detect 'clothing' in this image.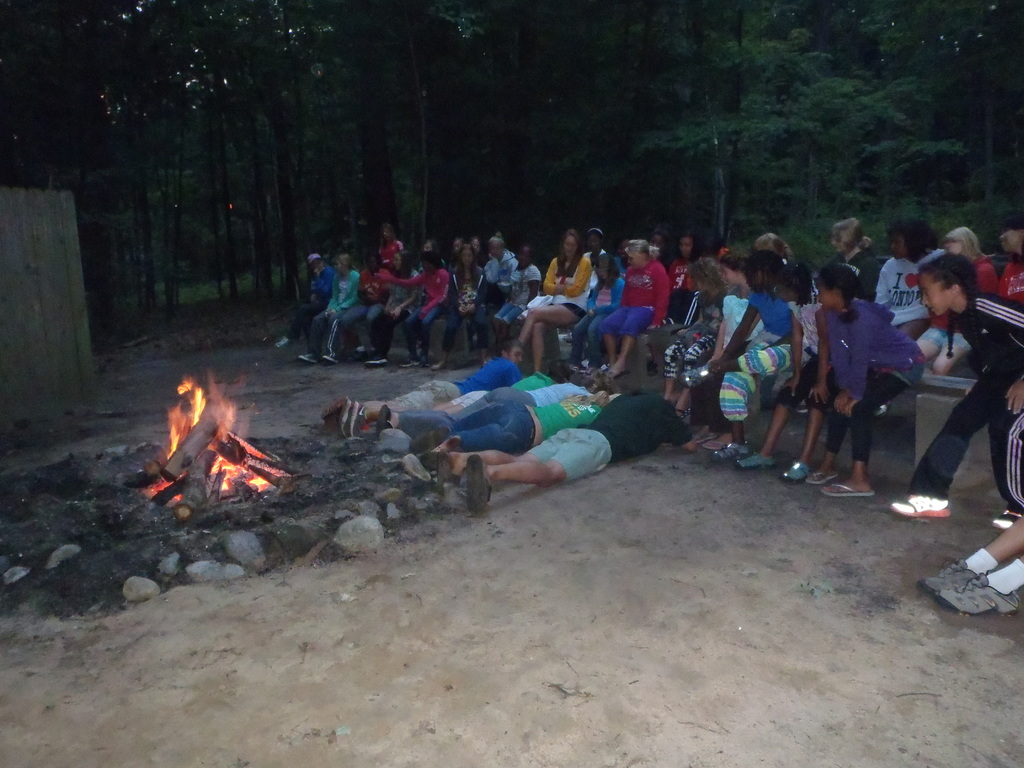
Detection: [521, 388, 691, 484].
